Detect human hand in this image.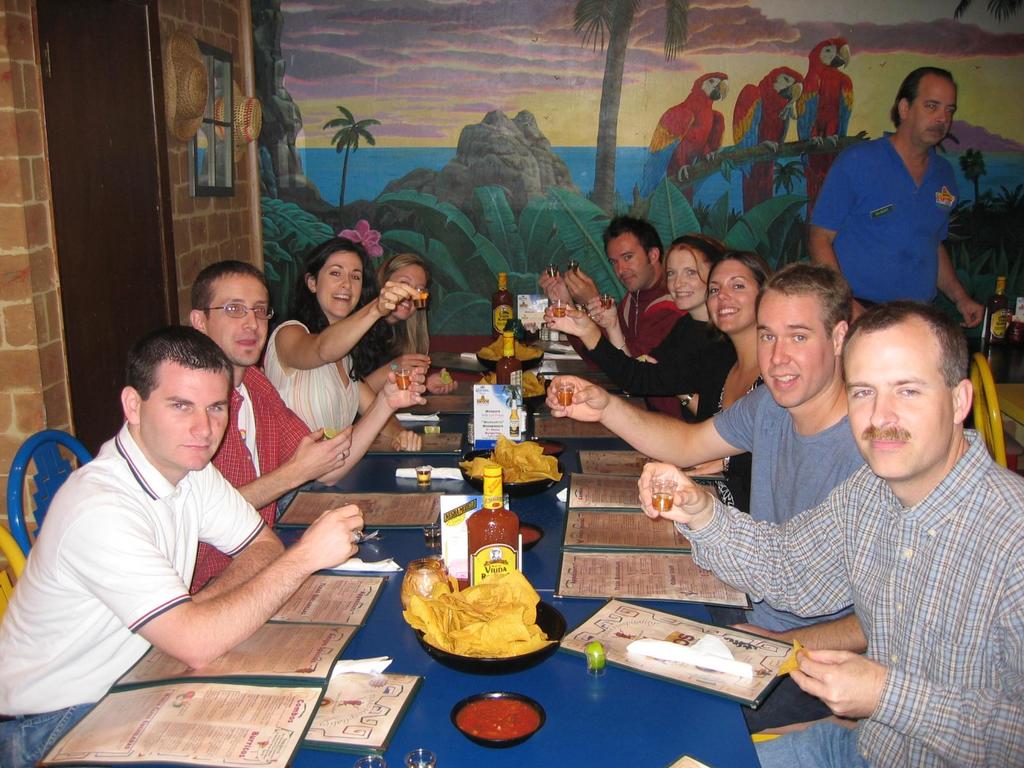
Detection: <box>380,365,431,415</box>.
